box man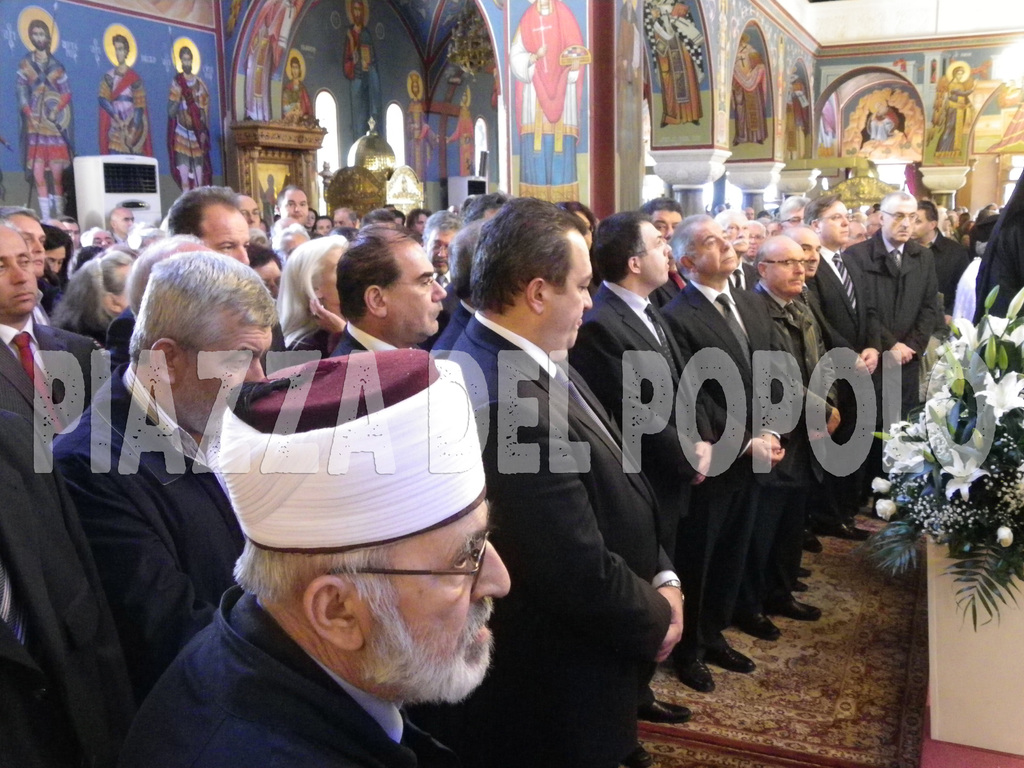
<bbox>851, 196, 942, 442</bbox>
